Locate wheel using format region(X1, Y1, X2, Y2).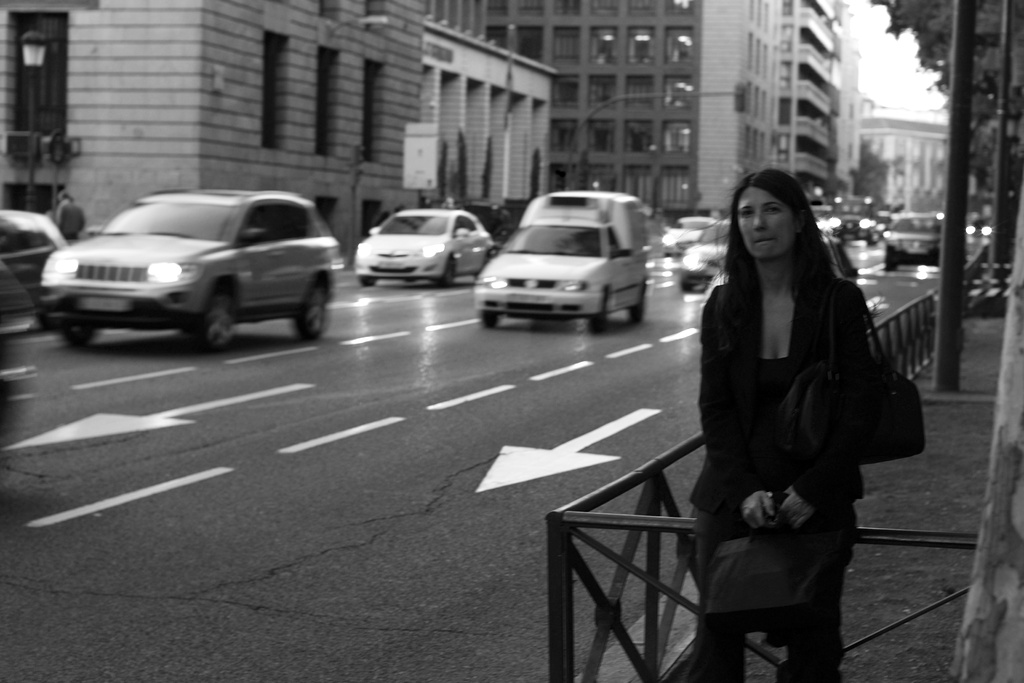
region(586, 289, 612, 335).
